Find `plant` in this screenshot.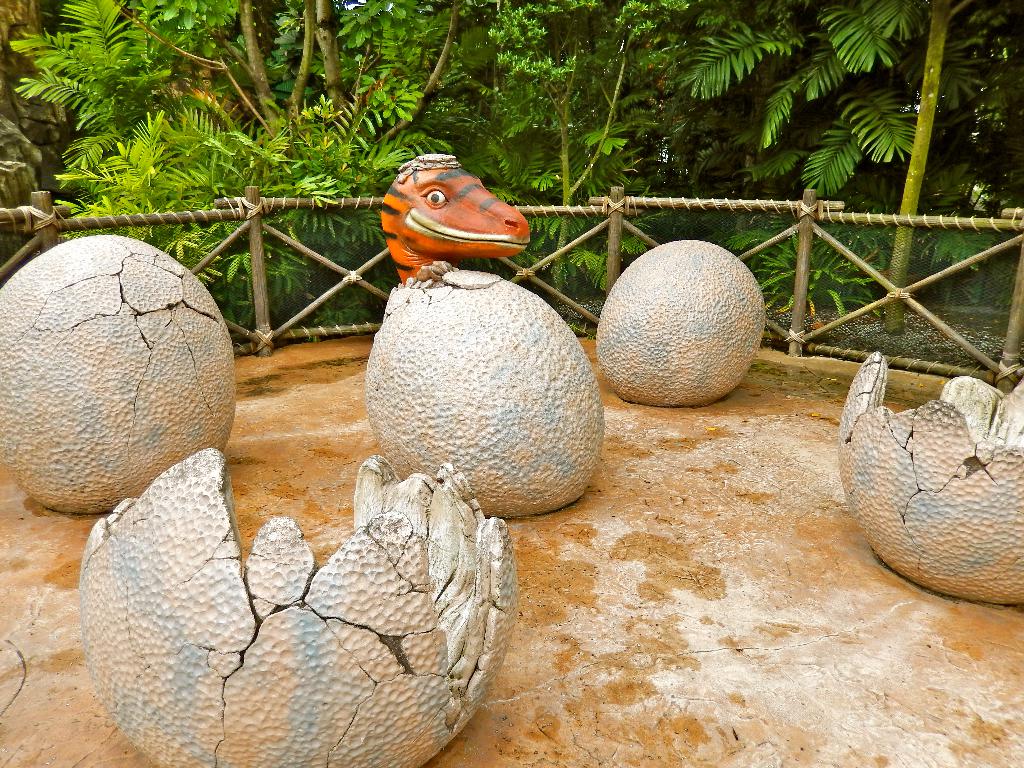
The bounding box for `plant` is BBox(721, 215, 890, 321).
